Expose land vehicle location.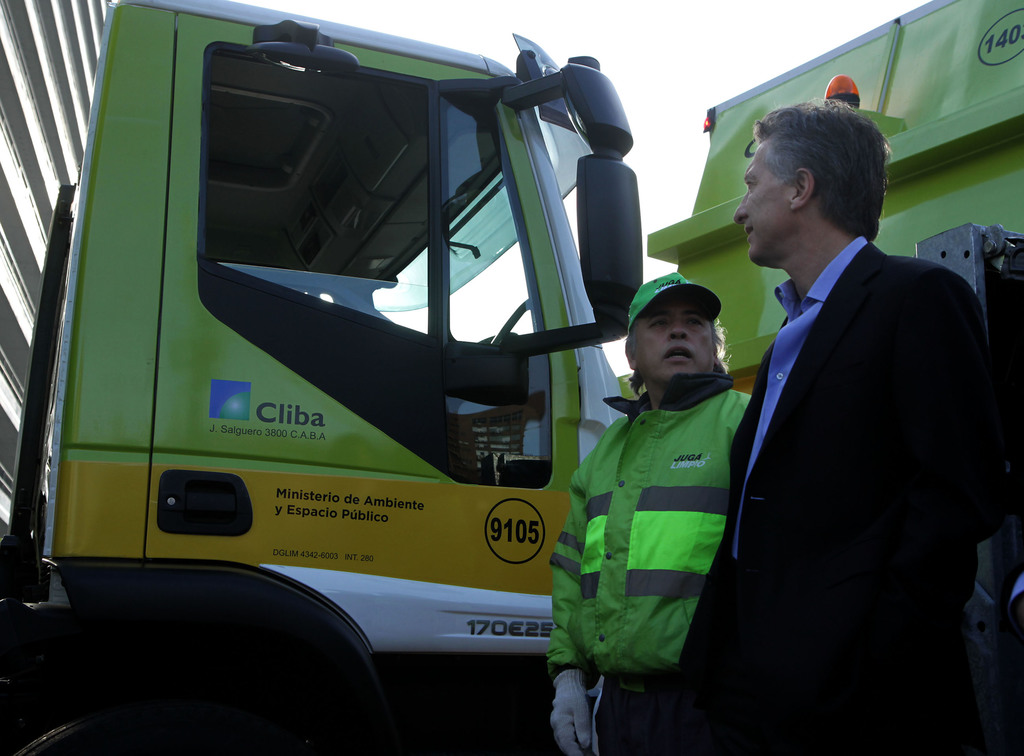
Exposed at locate(1, 0, 644, 755).
